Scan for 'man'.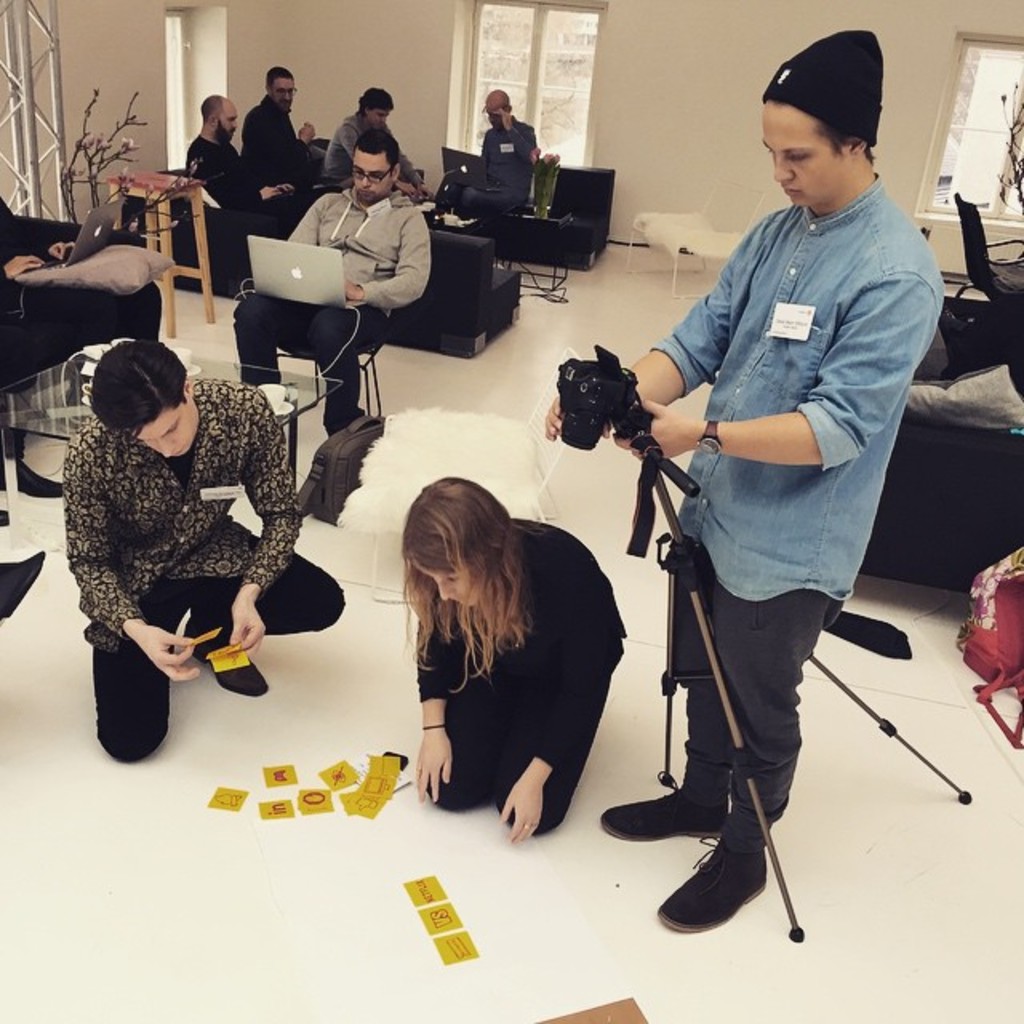
Scan result: 182 91 328 226.
